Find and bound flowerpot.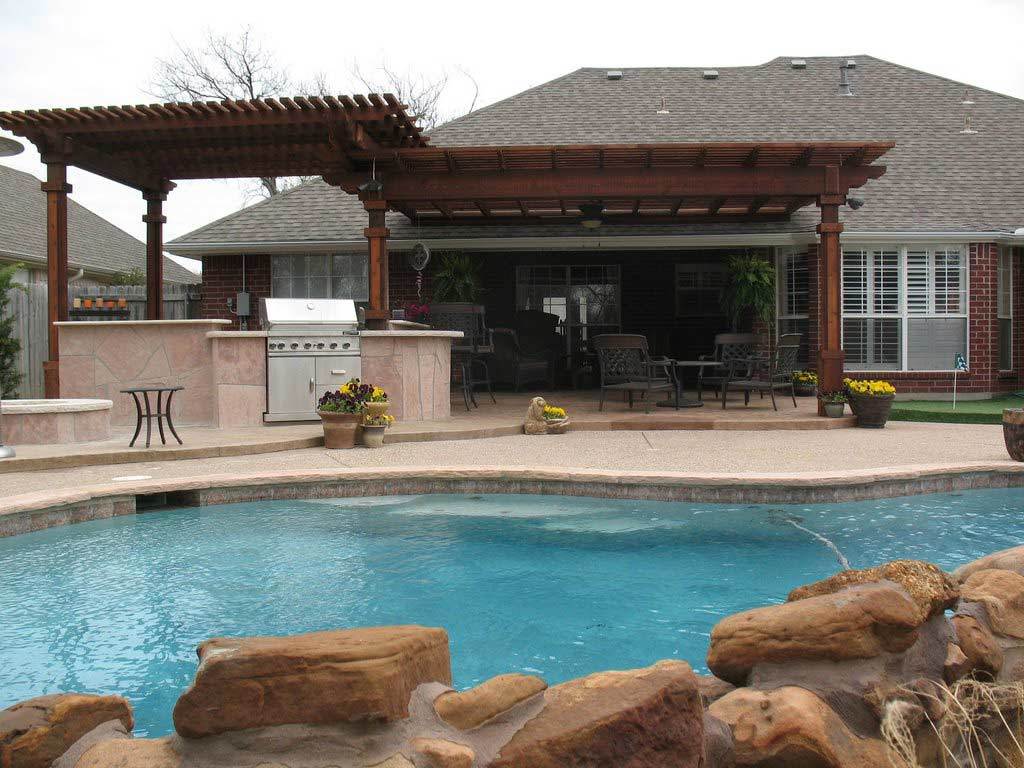
Bound: (left=843, top=383, right=900, bottom=430).
